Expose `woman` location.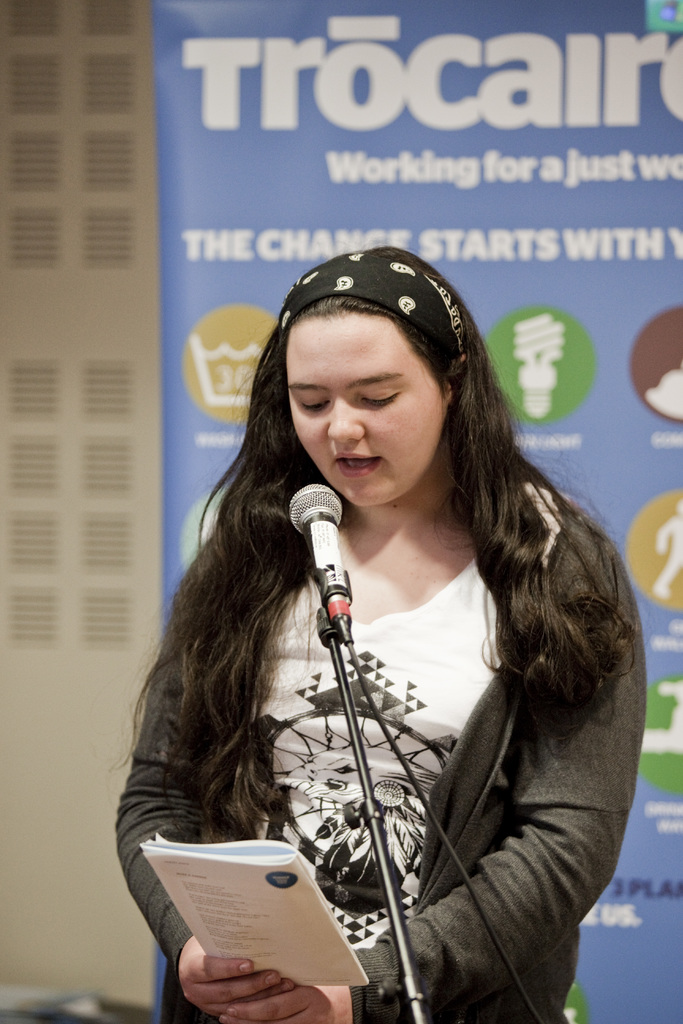
Exposed at 103 237 646 1022.
